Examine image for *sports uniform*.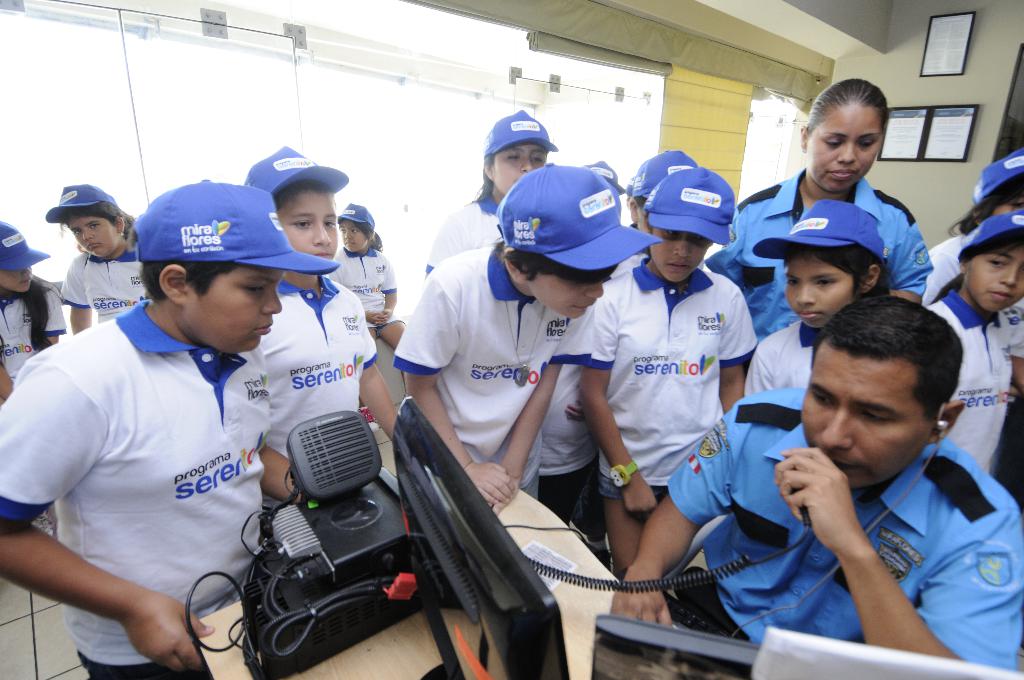
Examination result: <box>750,317,819,418</box>.
